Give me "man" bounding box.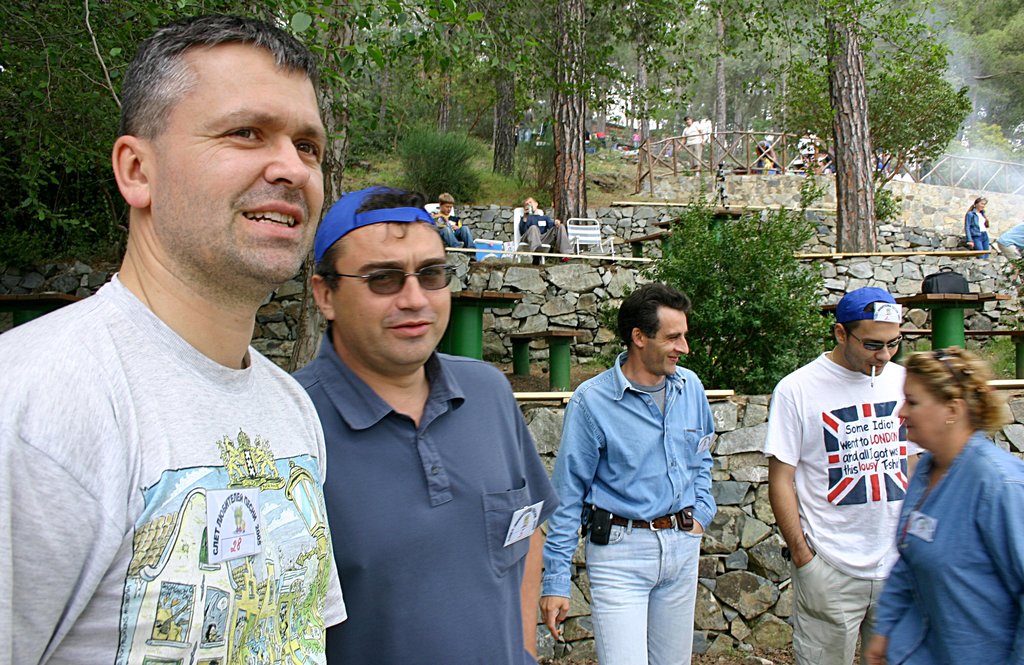
<box>18,29,357,664</box>.
